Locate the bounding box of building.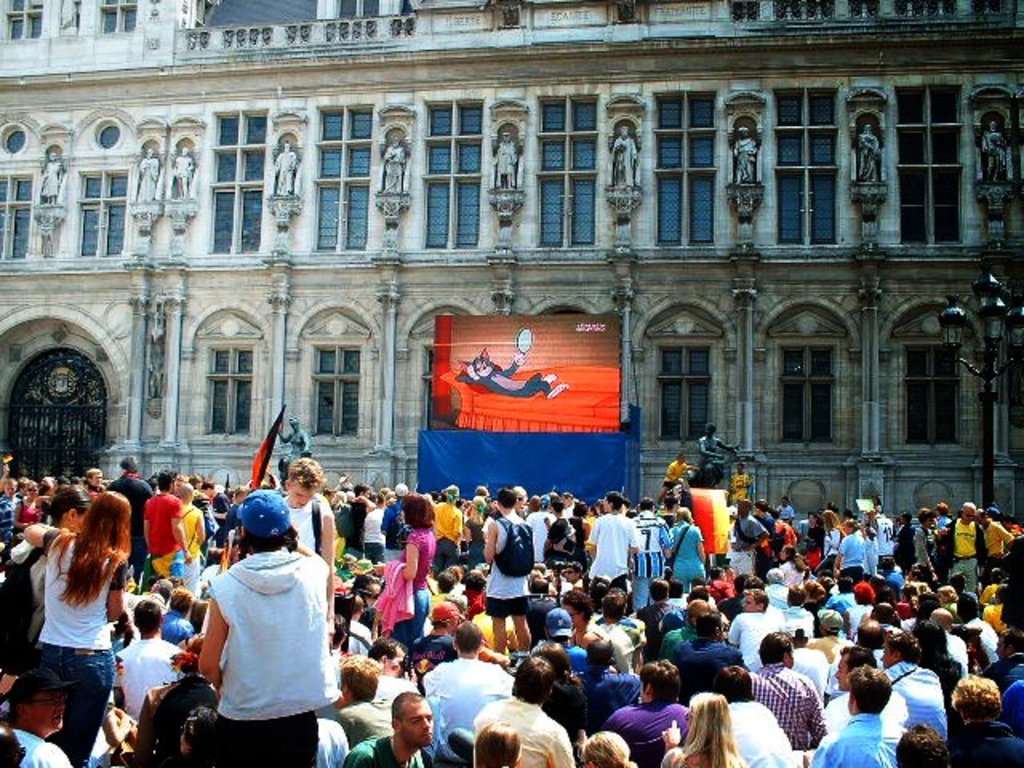
Bounding box: rect(0, 0, 1022, 528).
